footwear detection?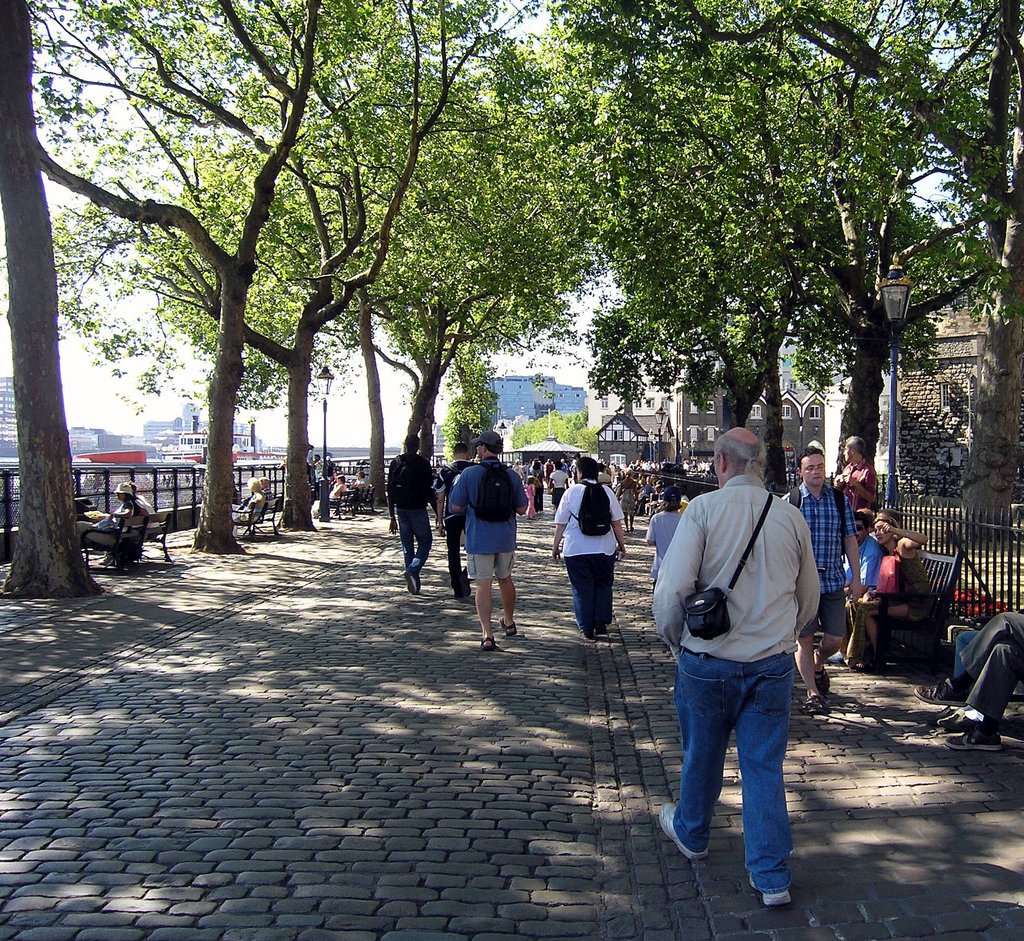
587 629 602 639
